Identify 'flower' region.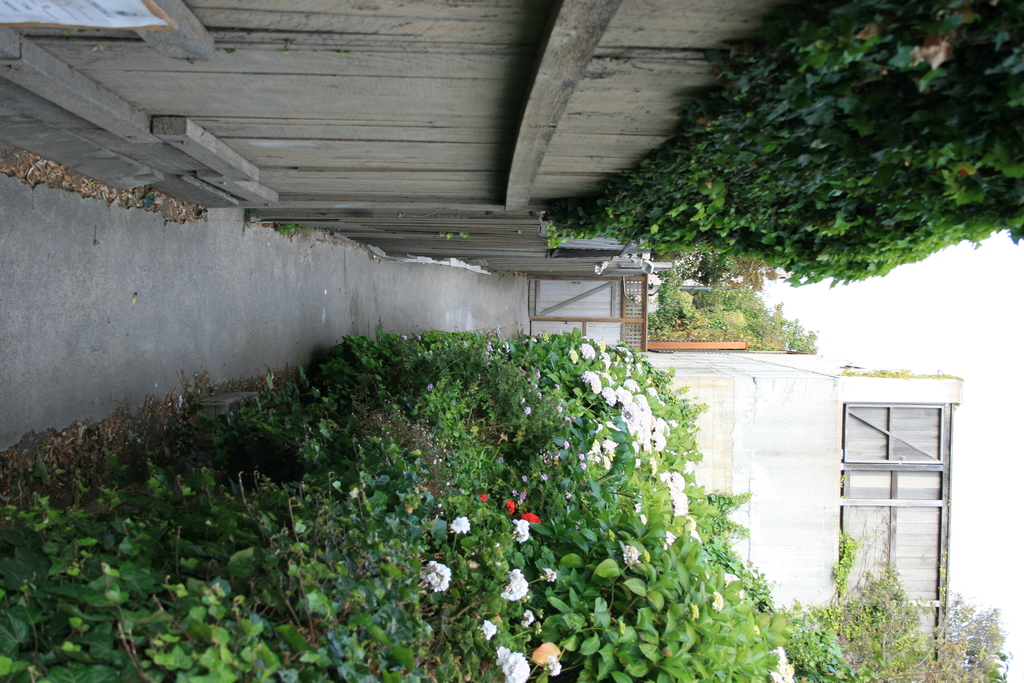
Region: [x1=422, y1=560, x2=451, y2=597].
